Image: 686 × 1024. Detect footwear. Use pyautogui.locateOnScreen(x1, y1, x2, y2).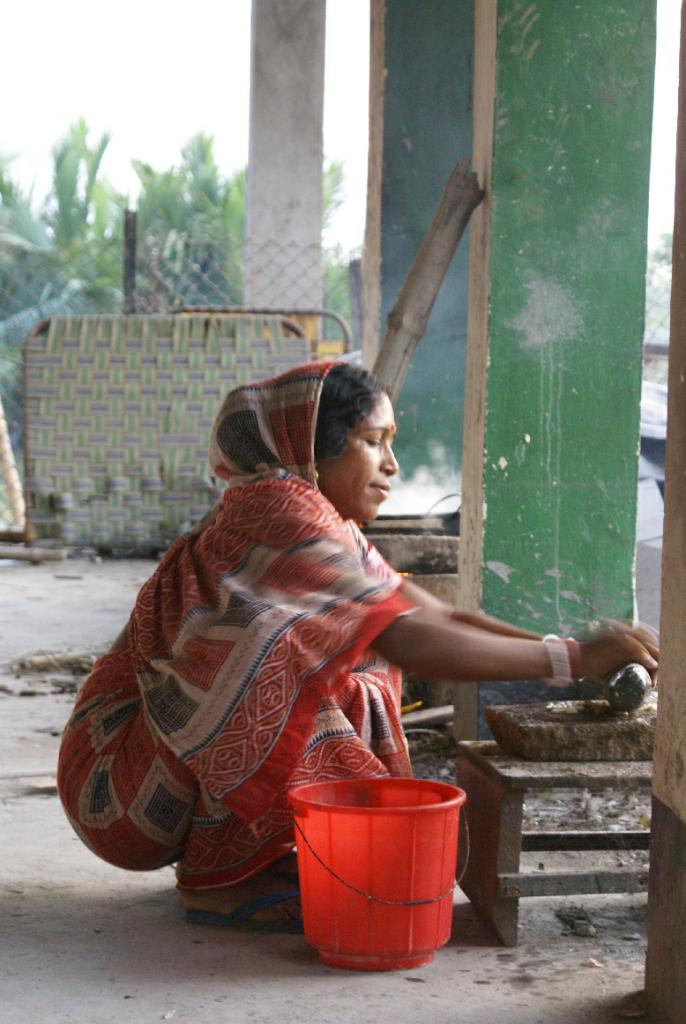
pyautogui.locateOnScreen(185, 887, 307, 932).
